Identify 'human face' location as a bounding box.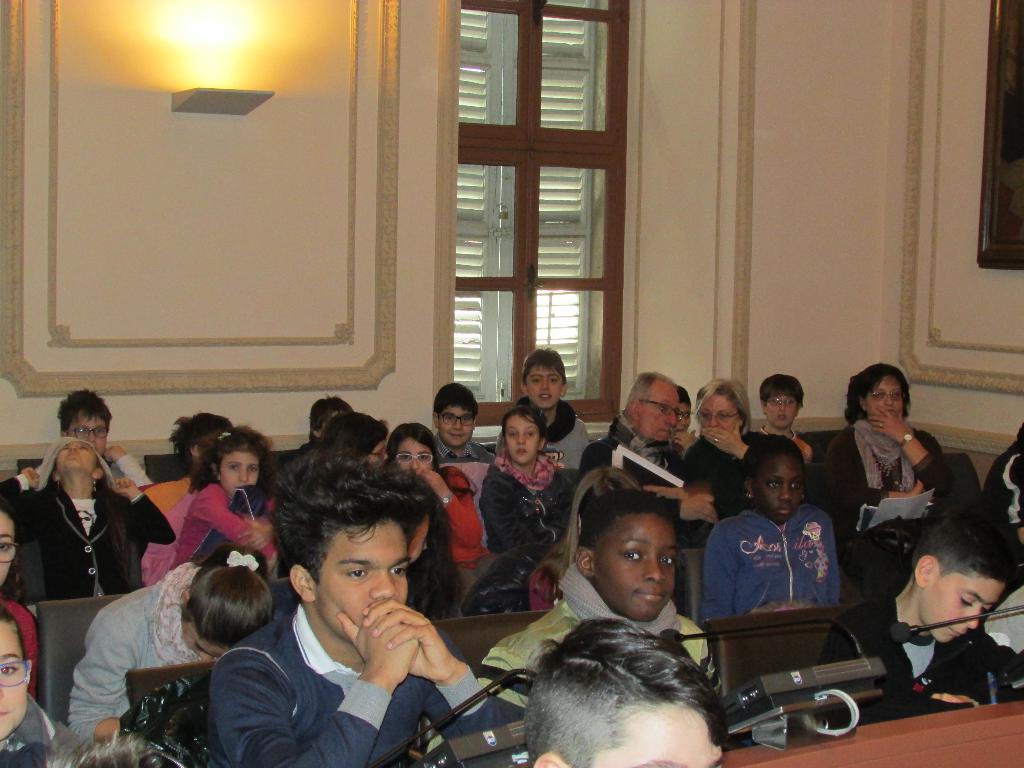
(x1=598, y1=519, x2=680, y2=618).
